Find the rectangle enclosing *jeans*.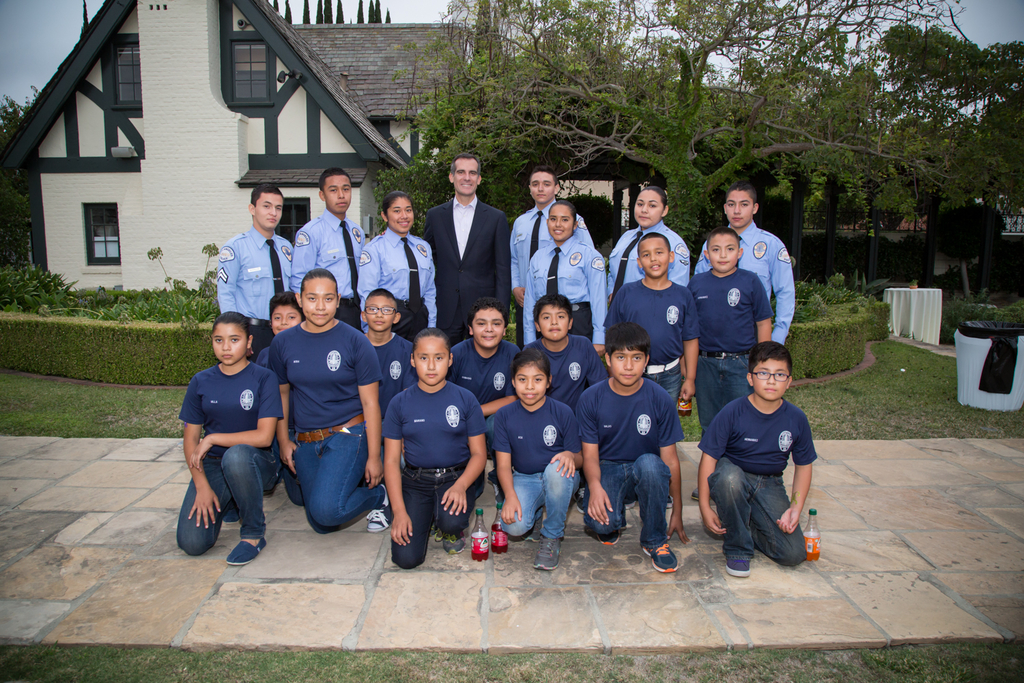
region(694, 344, 754, 434).
